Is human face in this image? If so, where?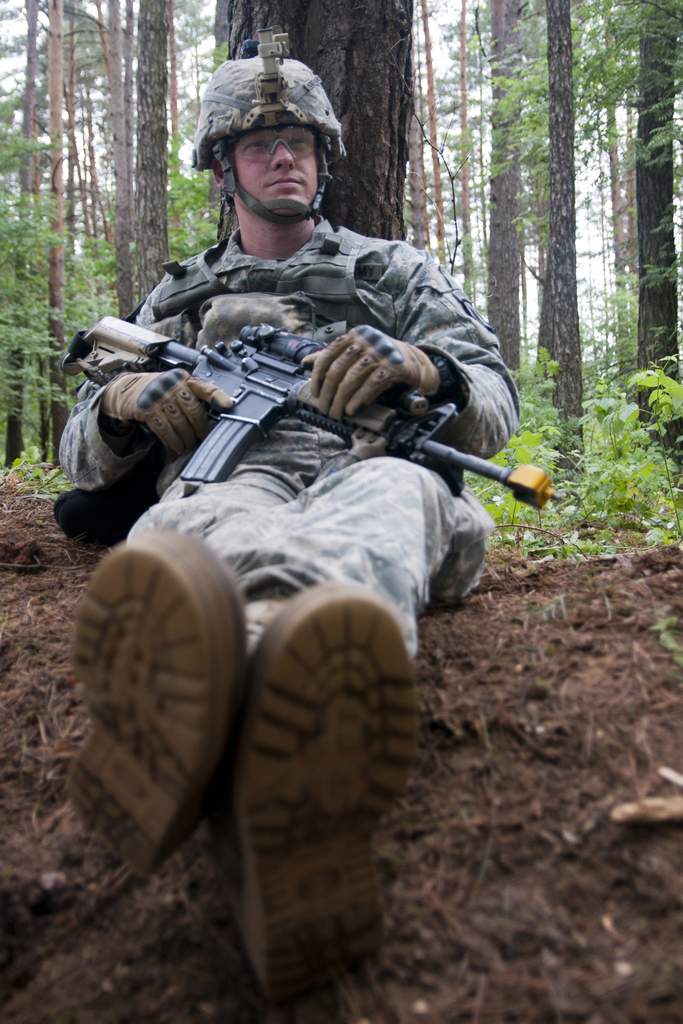
Yes, at 232, 123, 318, 218.
